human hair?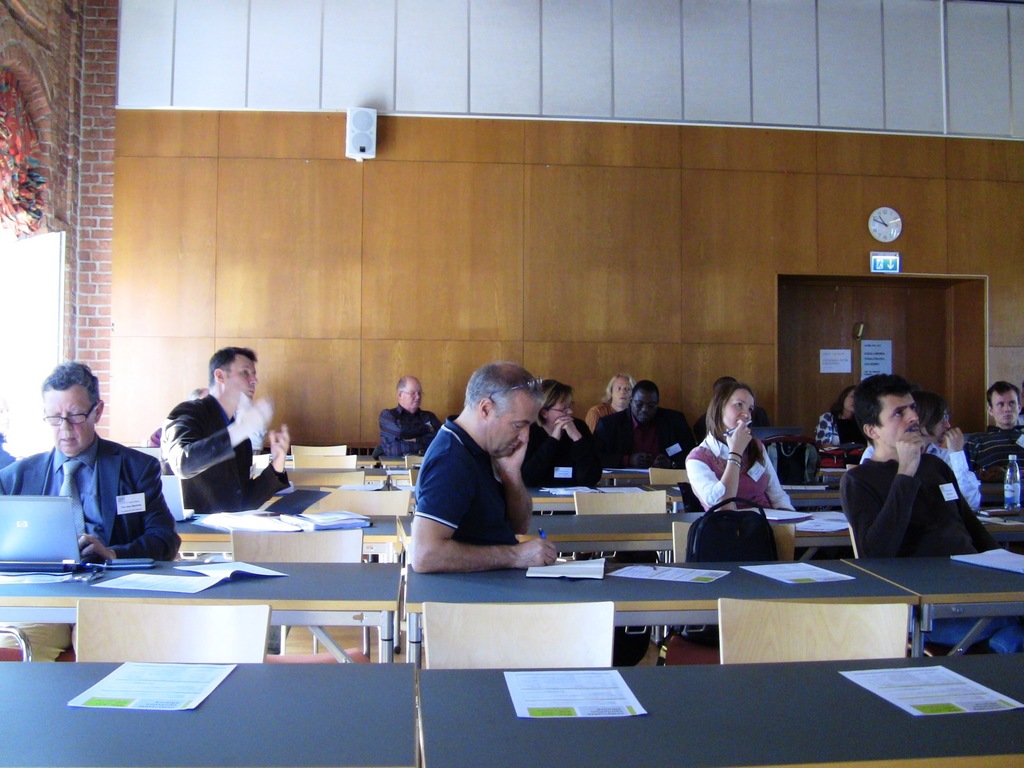
bbox=[988, 383, 1023, 409]
